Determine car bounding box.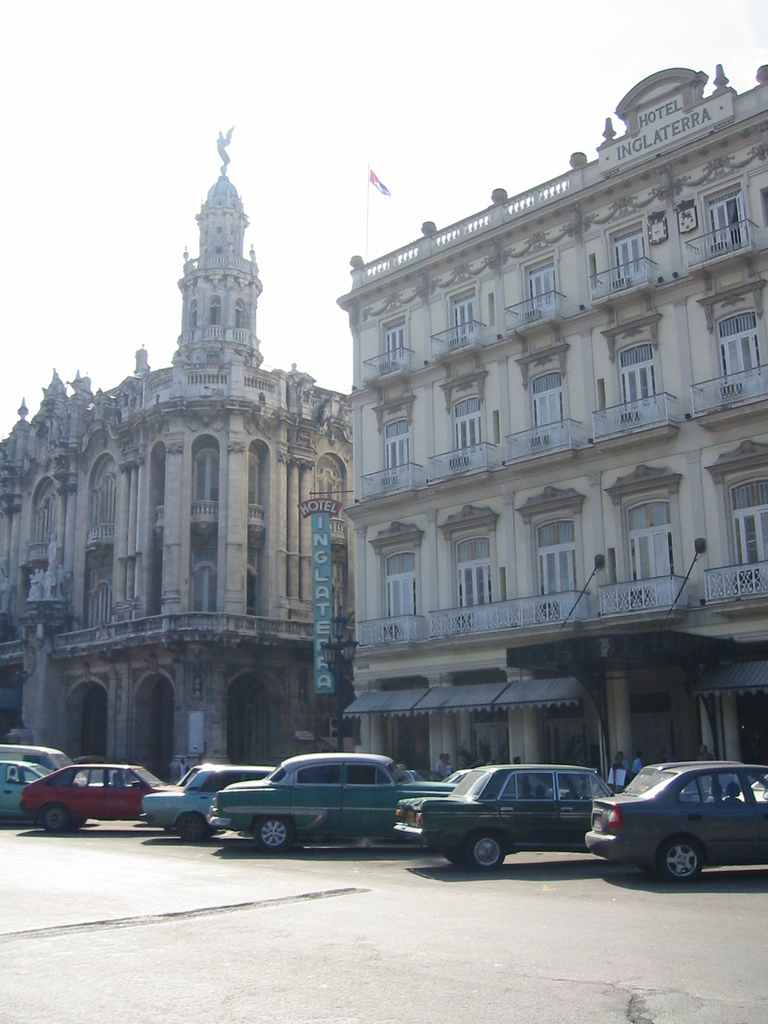
Determined: [211,758,417,853].
